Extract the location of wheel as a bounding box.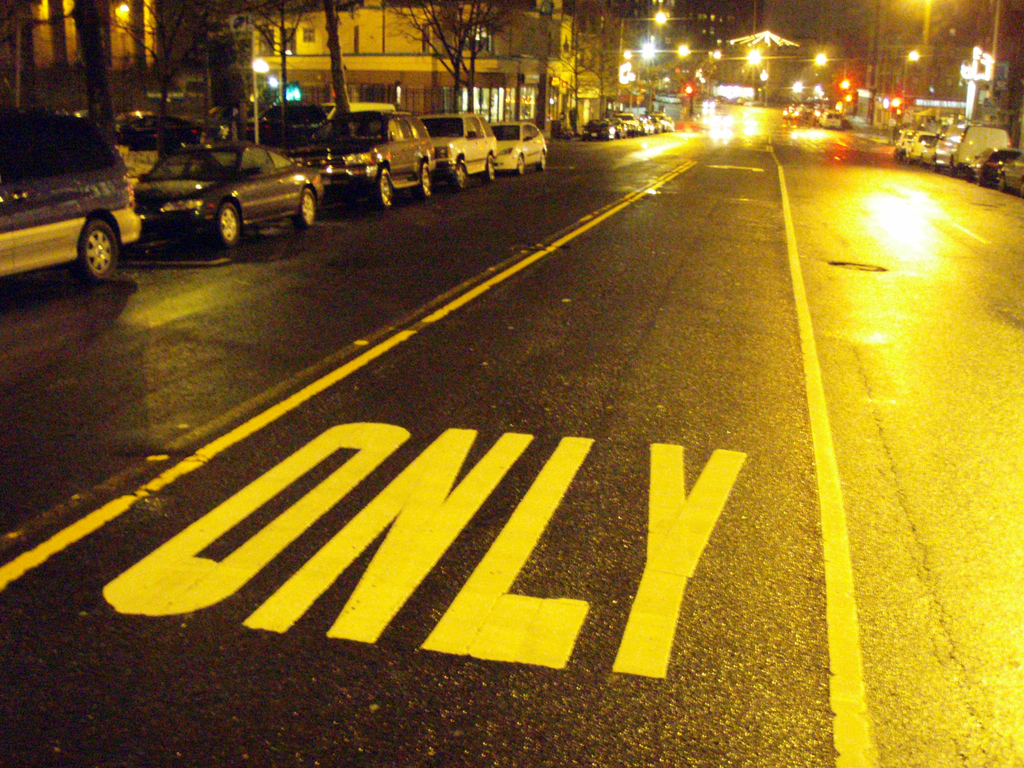
detection(296, 187, 321, 227).
